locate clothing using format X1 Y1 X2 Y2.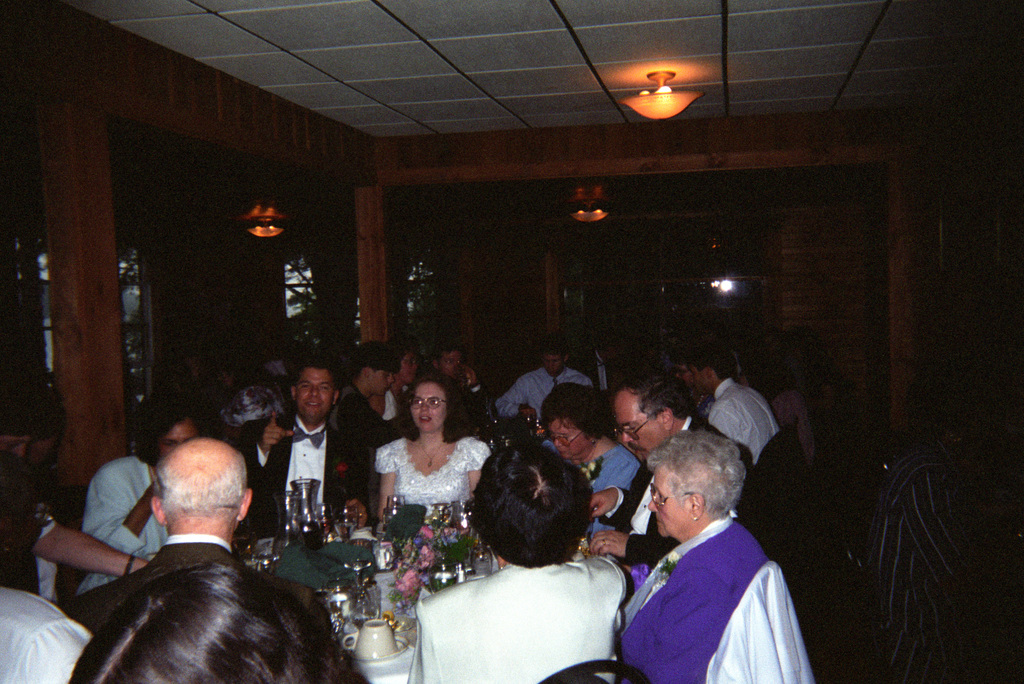
458 388 493 422.
